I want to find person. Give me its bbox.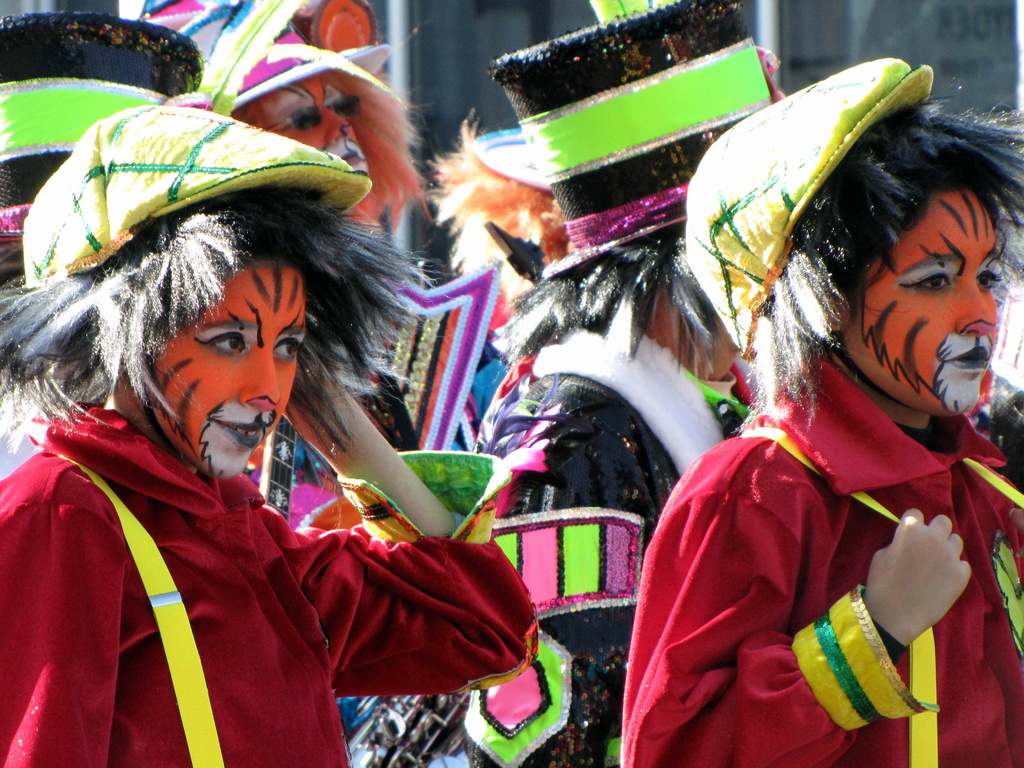
[left=616, top=86, right=1023, bottom=767].
